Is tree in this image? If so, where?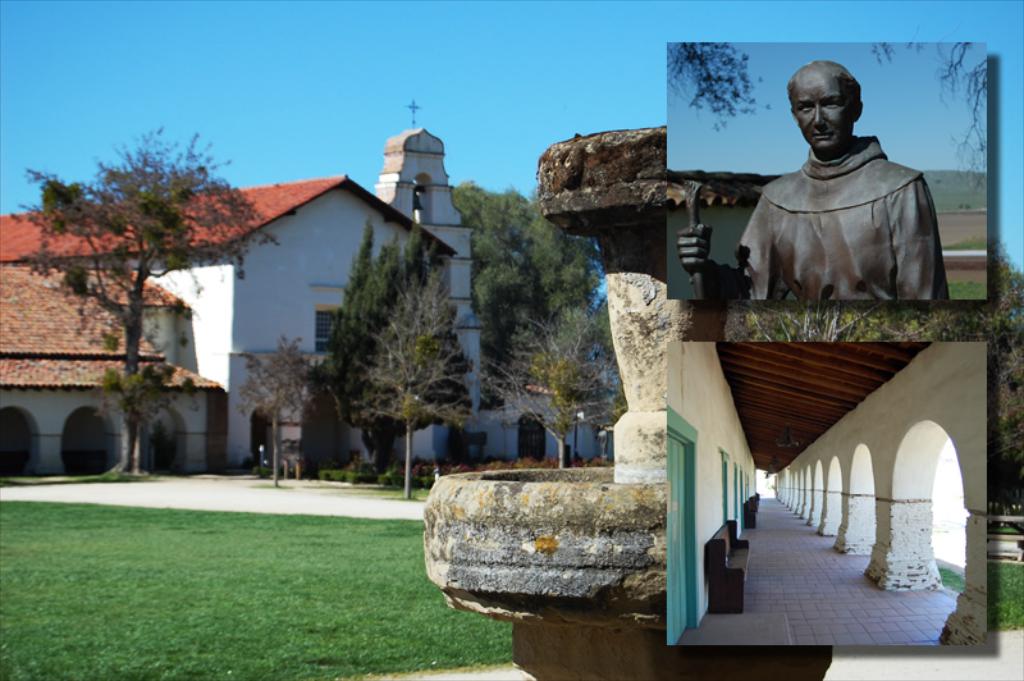
Yes, at bbox=(234, 329, 317, 483).
